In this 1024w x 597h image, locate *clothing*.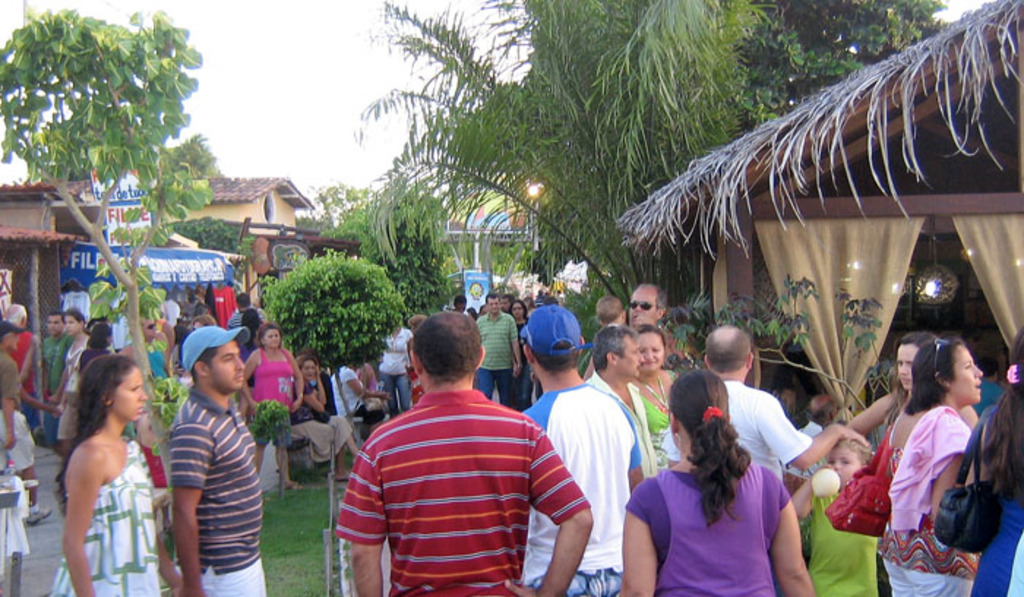
Bounding box: {"x1": 53, "y1": 332, "x2": 78, "y2": 452}.
